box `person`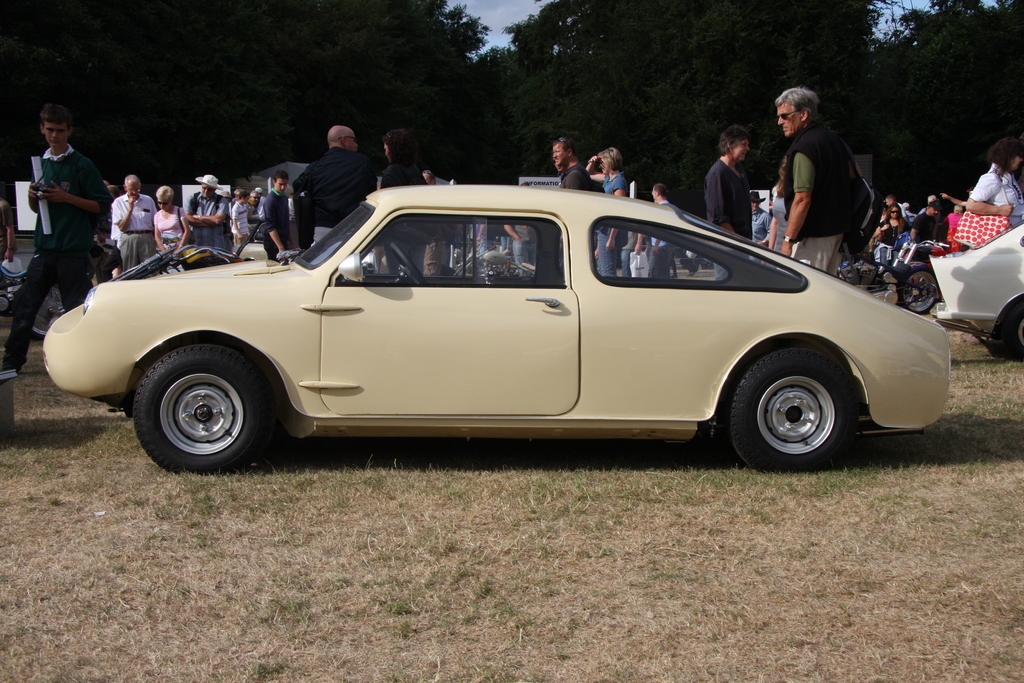
region(0, 104, 115, 383)
